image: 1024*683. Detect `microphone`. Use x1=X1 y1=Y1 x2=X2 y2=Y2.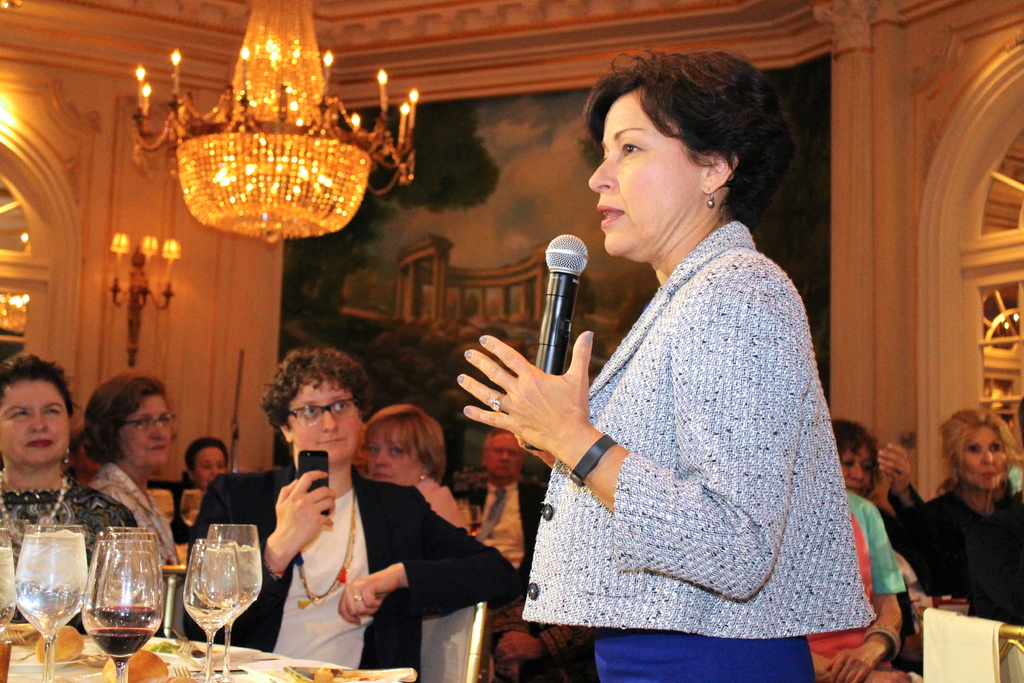
x1=522 y1=235 x2=588 y2=450.
